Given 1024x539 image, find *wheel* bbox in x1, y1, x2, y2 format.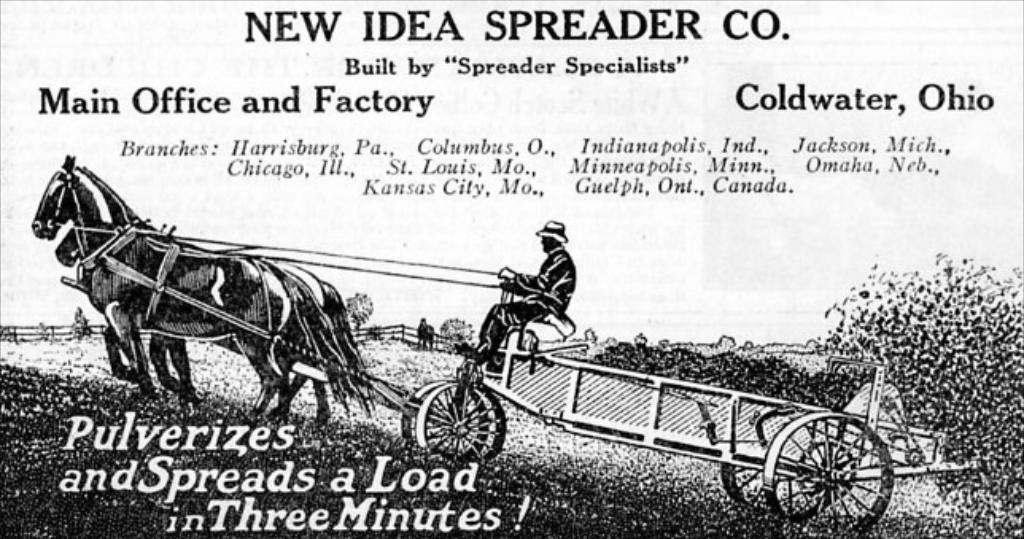
760, 410, 898, 537.
